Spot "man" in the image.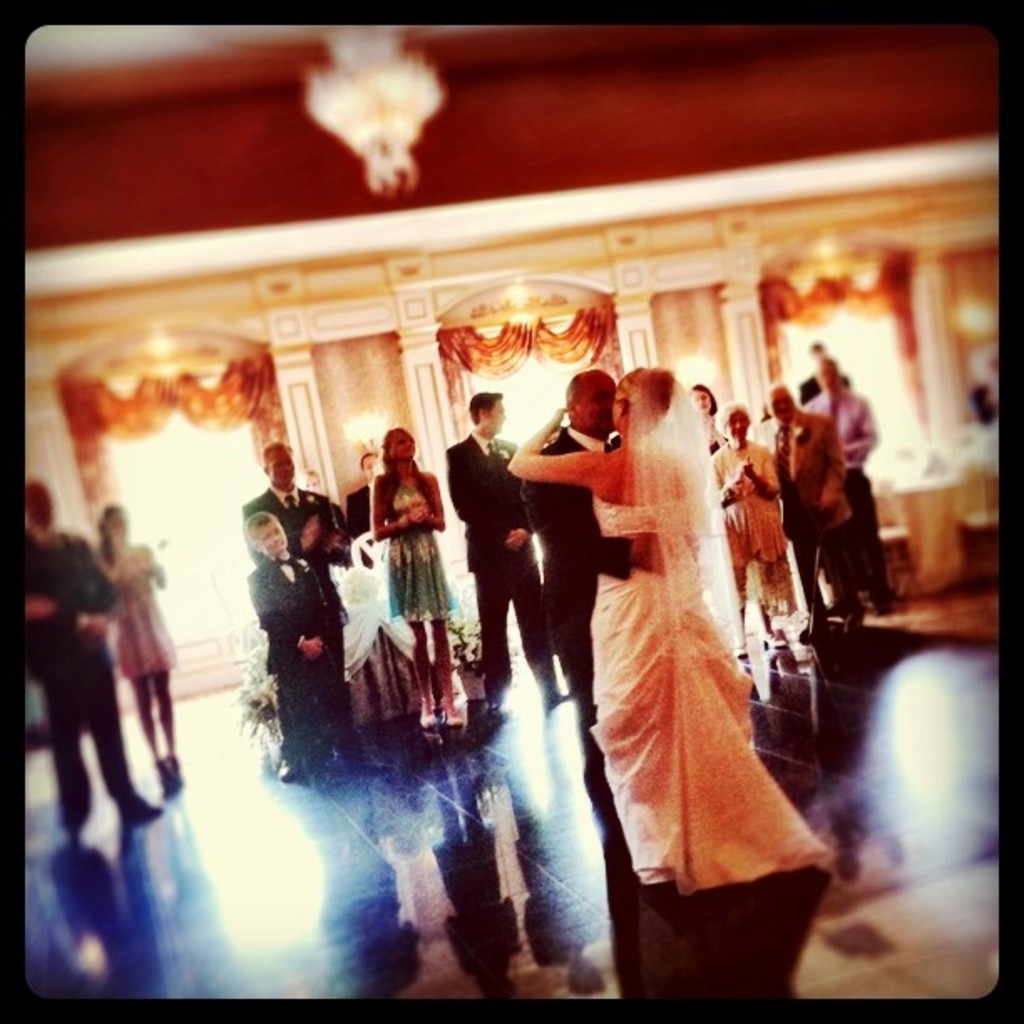
"man" found at <bbox>239, 438, 348, 773</bbox>.
